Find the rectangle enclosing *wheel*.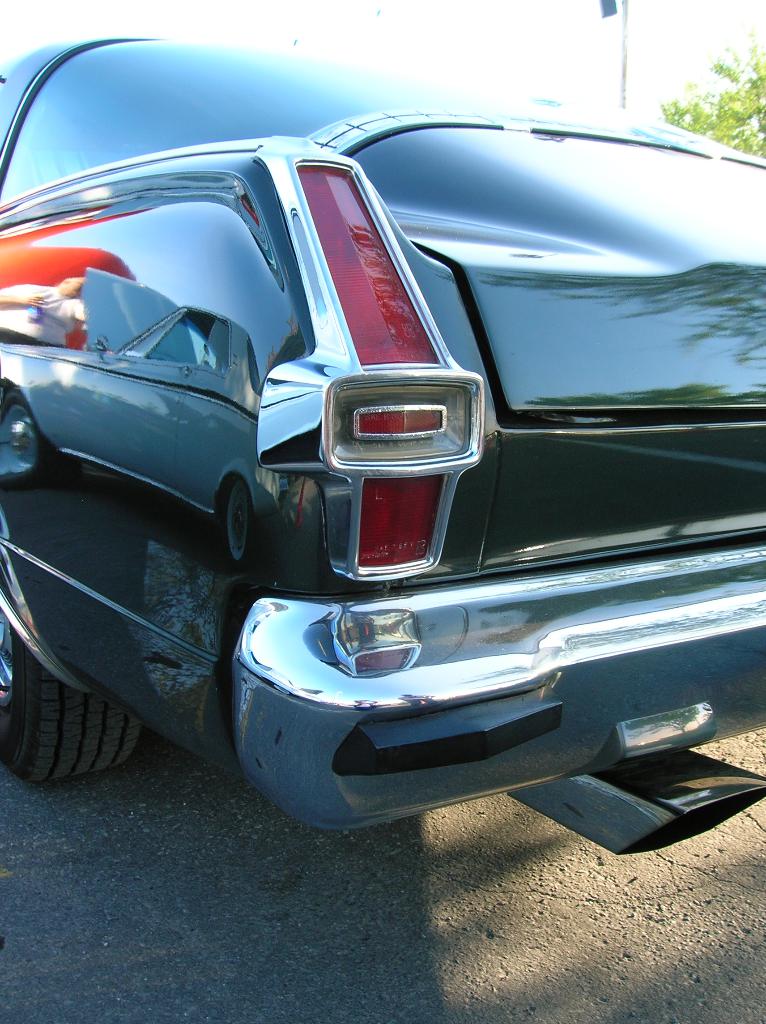
(x1=0, y1=588, x2=139, y2=777).
